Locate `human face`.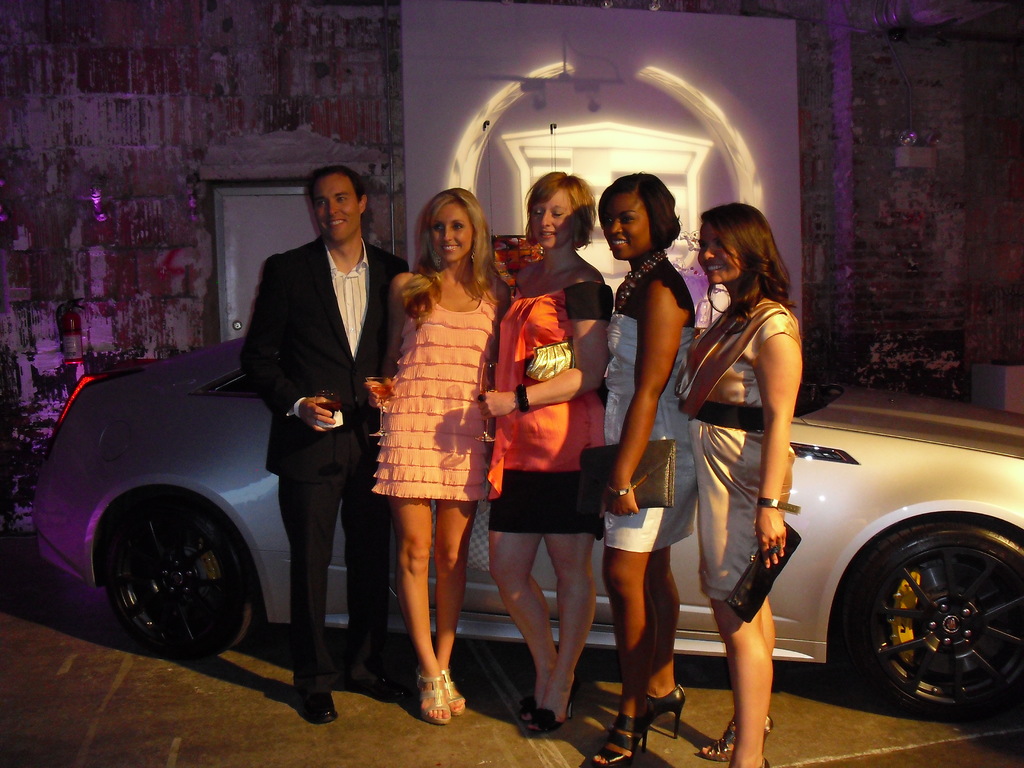
Bounding box: {"left": 607, "top": 193, "right": 657, "bottom": 260}.
